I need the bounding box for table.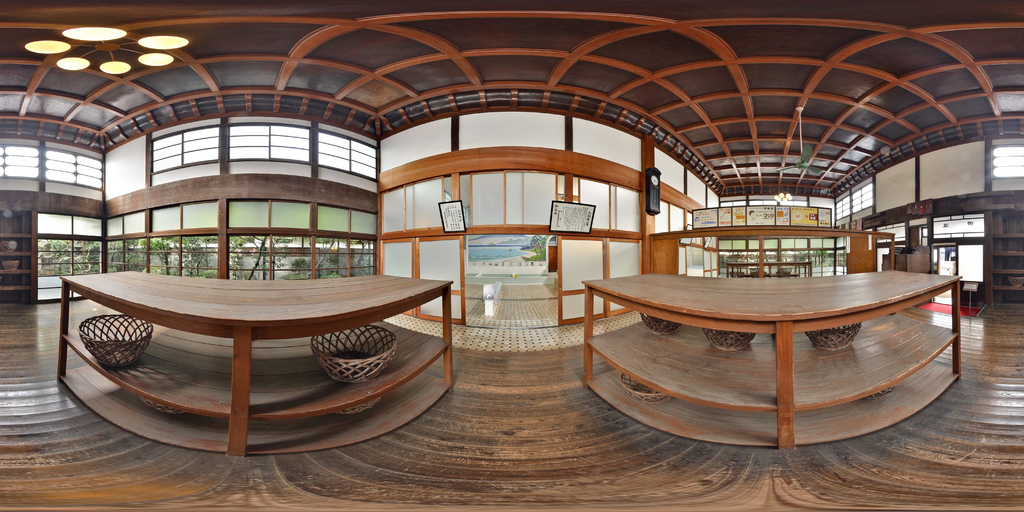
Here it is: <bbox>588, 239, 972, 451</bbox>.
